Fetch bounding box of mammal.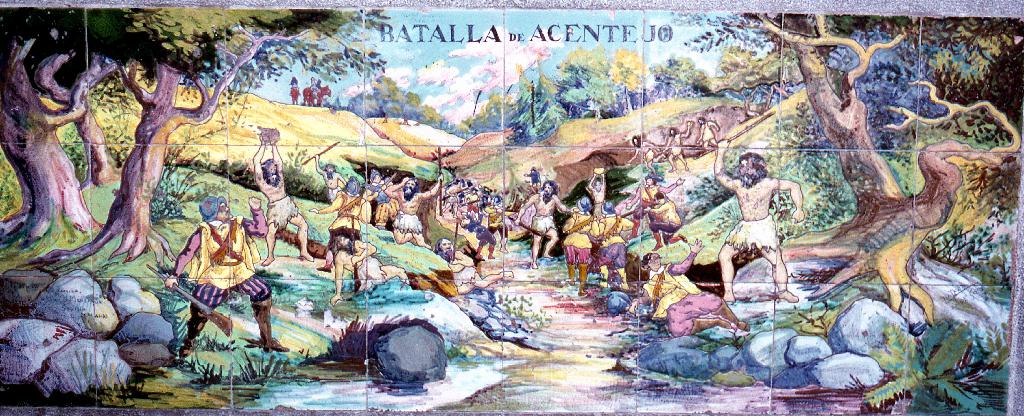
Bbox: <bbox>251, 132, 316, 264</bbox>.
